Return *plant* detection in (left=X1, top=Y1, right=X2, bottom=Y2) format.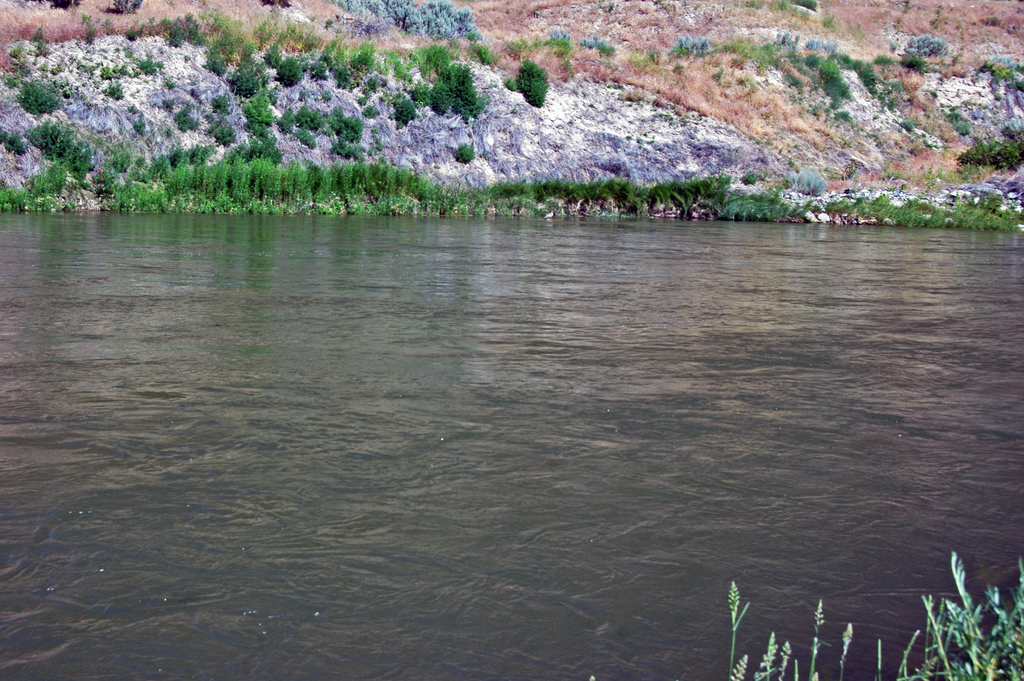
(left=428, top=80, right=458, bottom=115).
